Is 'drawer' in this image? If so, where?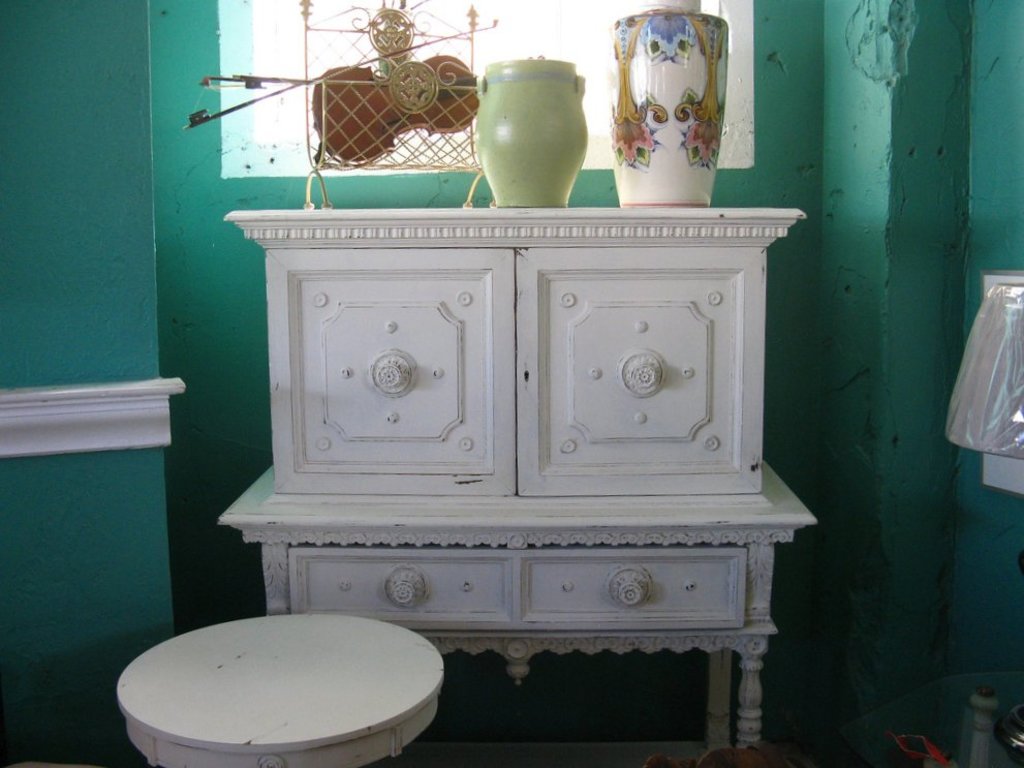
Yes, at select_region(522, 543, 754, 625).
